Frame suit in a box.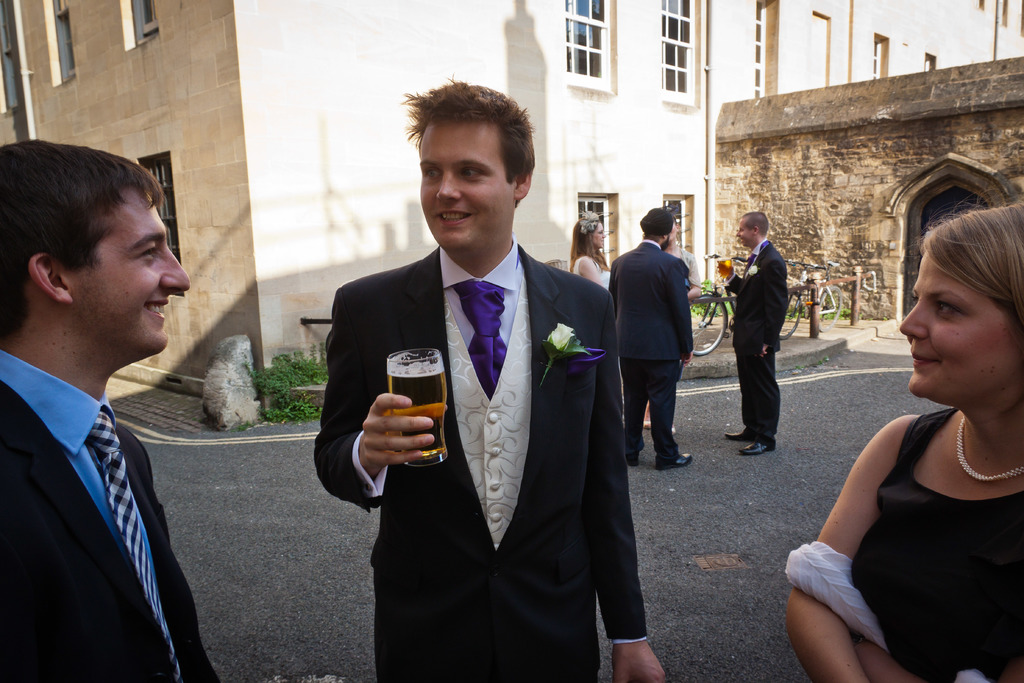
l=0, t=348, r=222, b=682.
